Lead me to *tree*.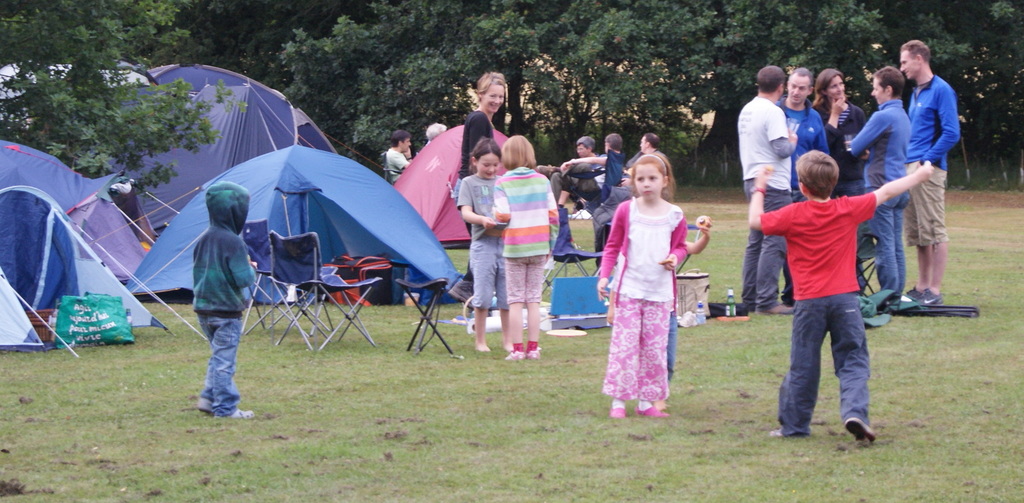
Lead to 0 0 225 187.
